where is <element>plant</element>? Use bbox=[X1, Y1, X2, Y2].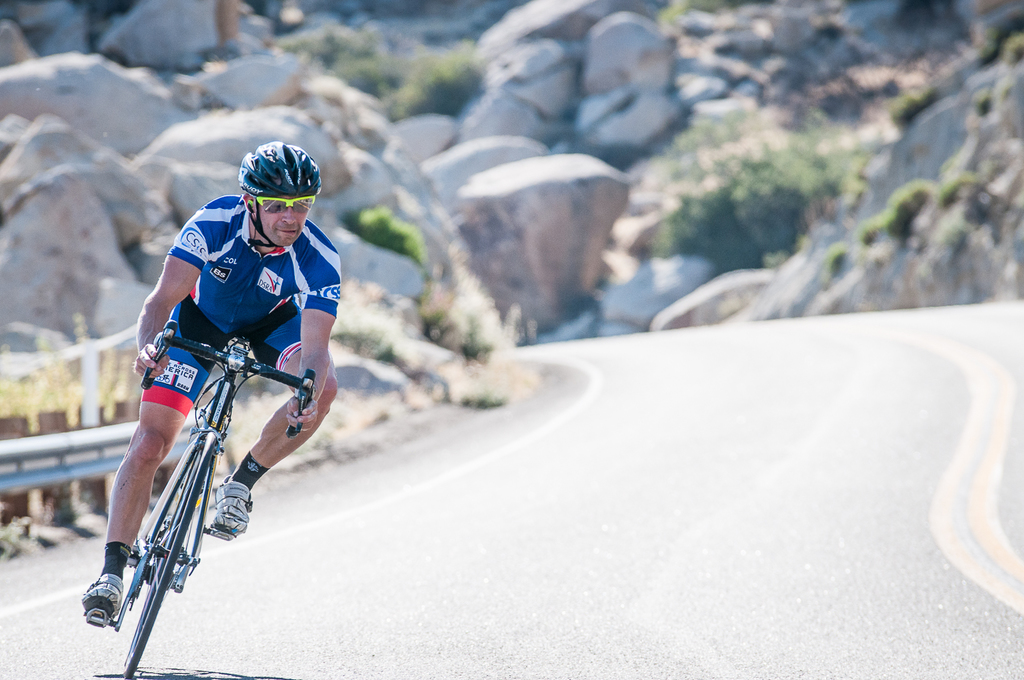
bbox=[642, 108, 764, 282].
